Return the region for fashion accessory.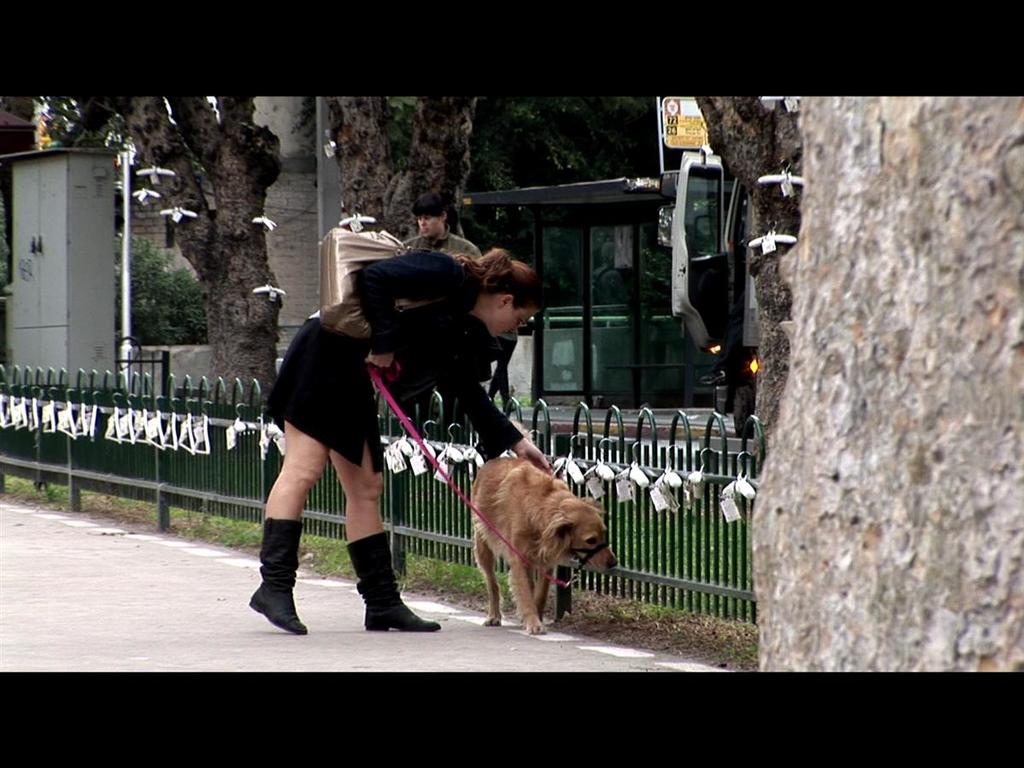
box(343, 526, 438, 631).
